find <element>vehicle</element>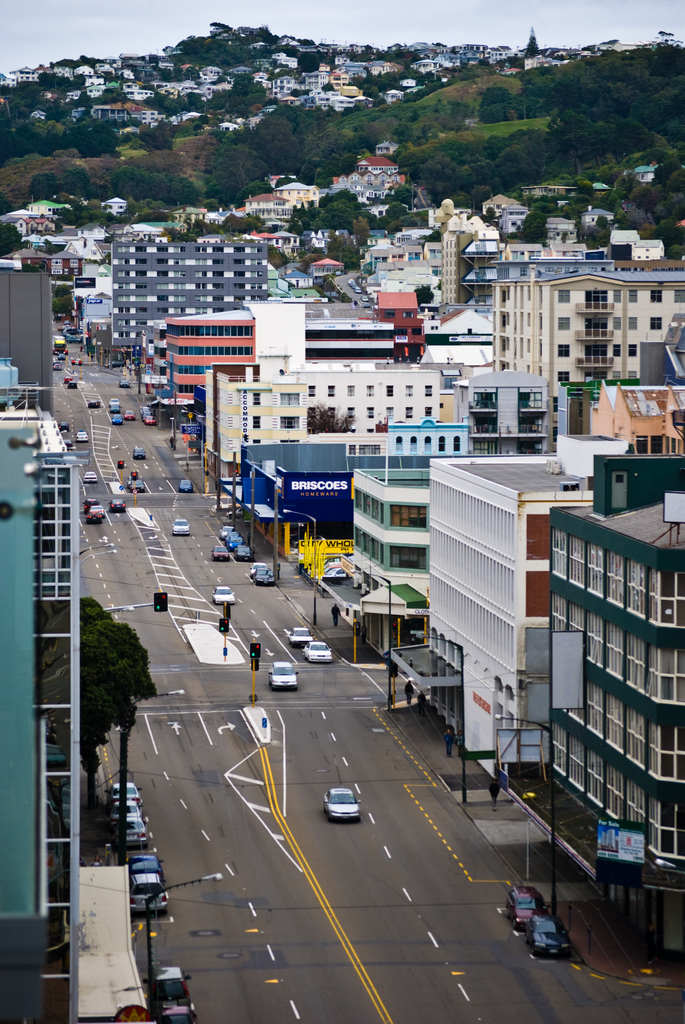
left=139, top=406, right=151, bottom=420
